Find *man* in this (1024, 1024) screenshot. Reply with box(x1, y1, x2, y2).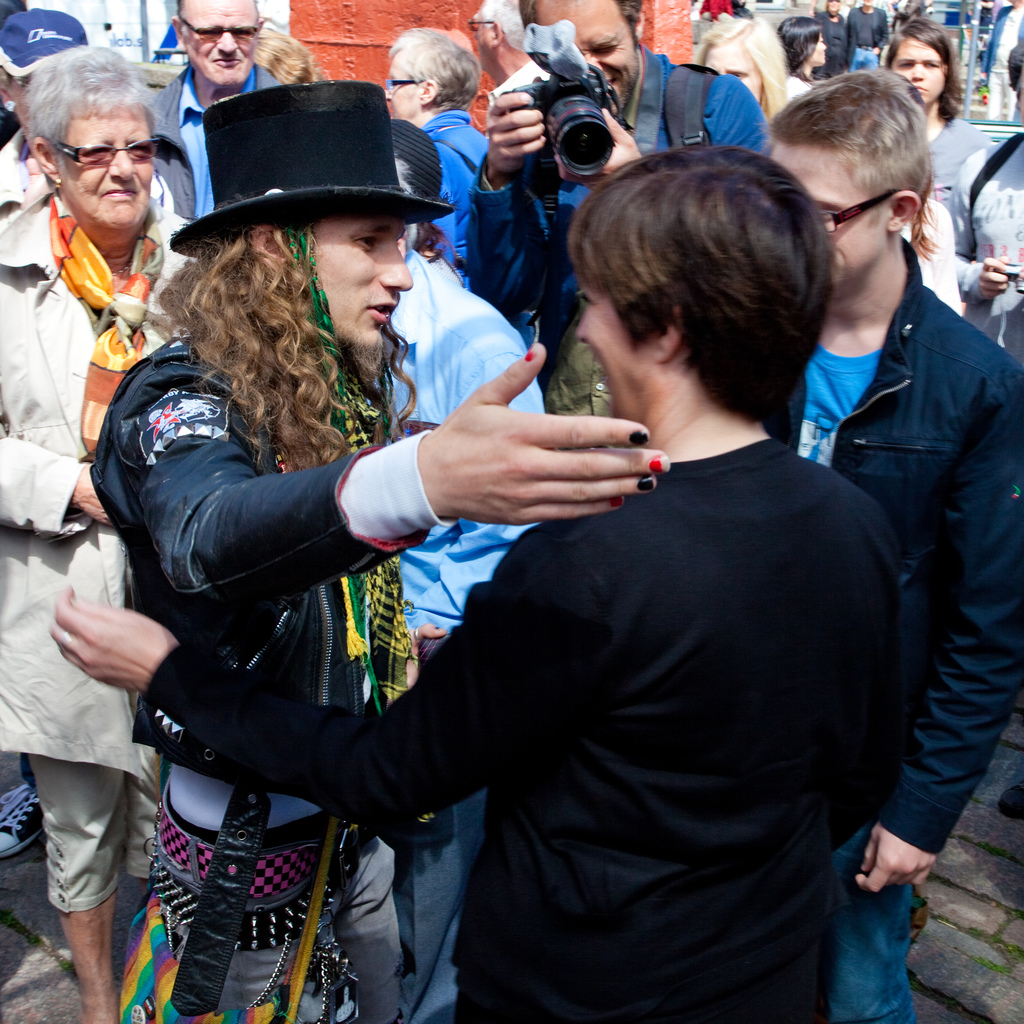
box(152, 0, 312, 227).
